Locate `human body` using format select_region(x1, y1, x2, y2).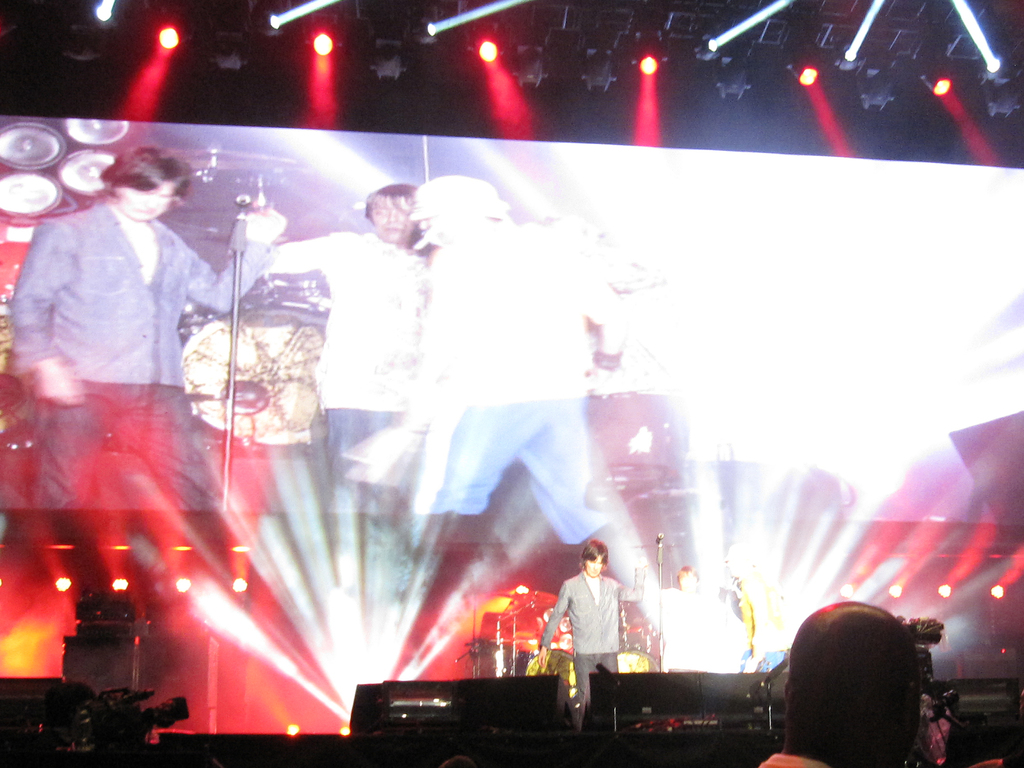
select_region(353, 172, 658, 584).
